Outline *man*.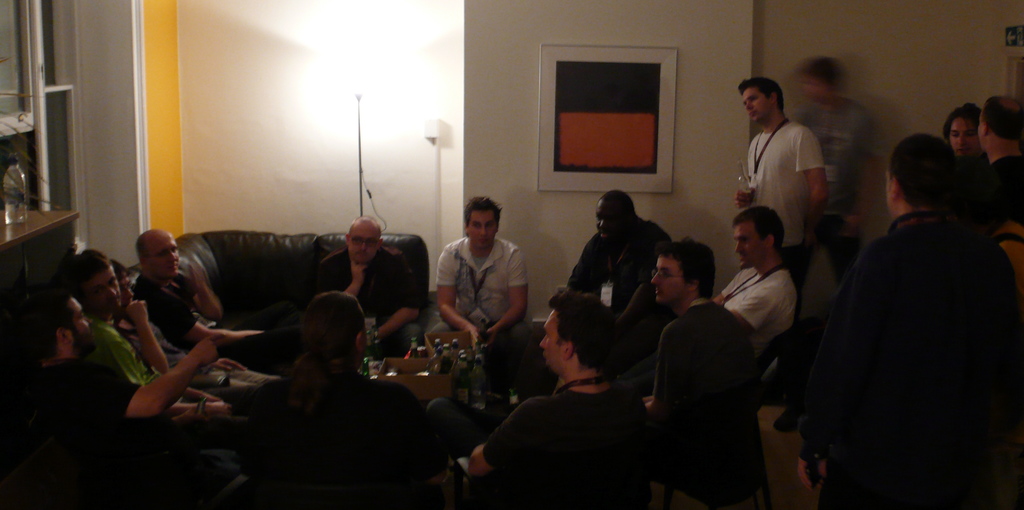
Outline: box(717, 208, 810, 368).
